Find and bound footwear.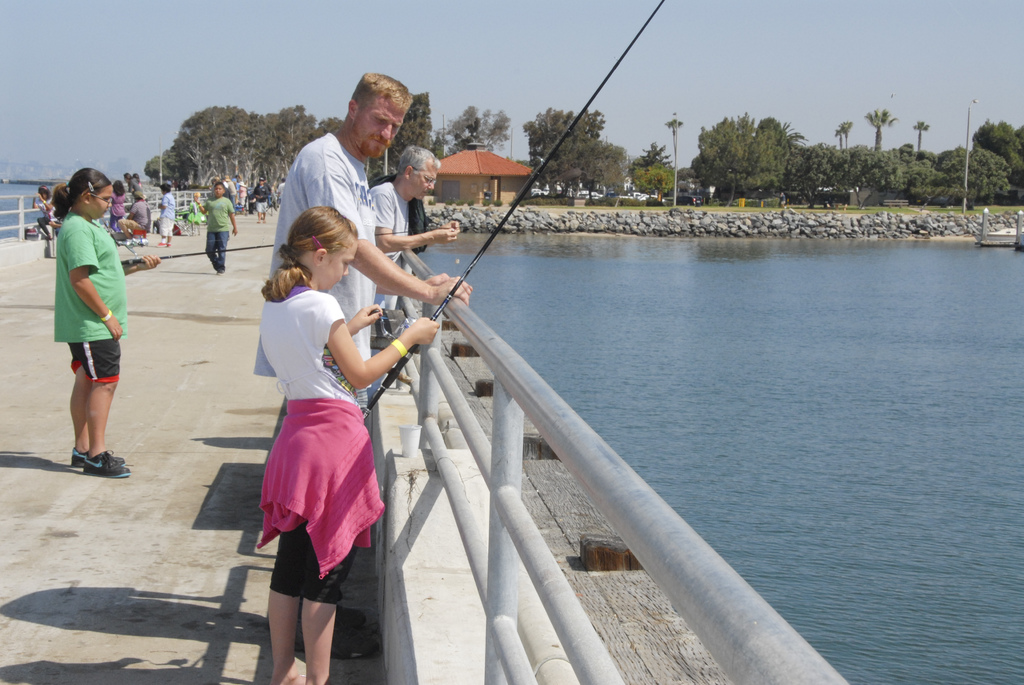
Bound: <bbox>165, 242, 173, 247</bbox>.
